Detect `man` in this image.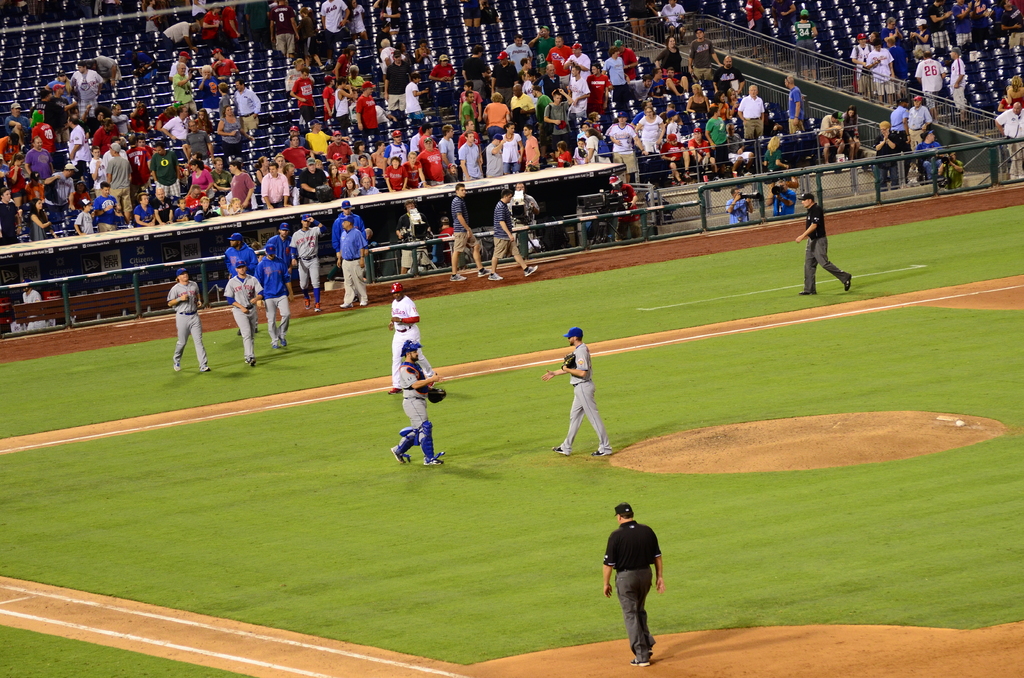
Detection: rect(908, 95, 932, 149).
